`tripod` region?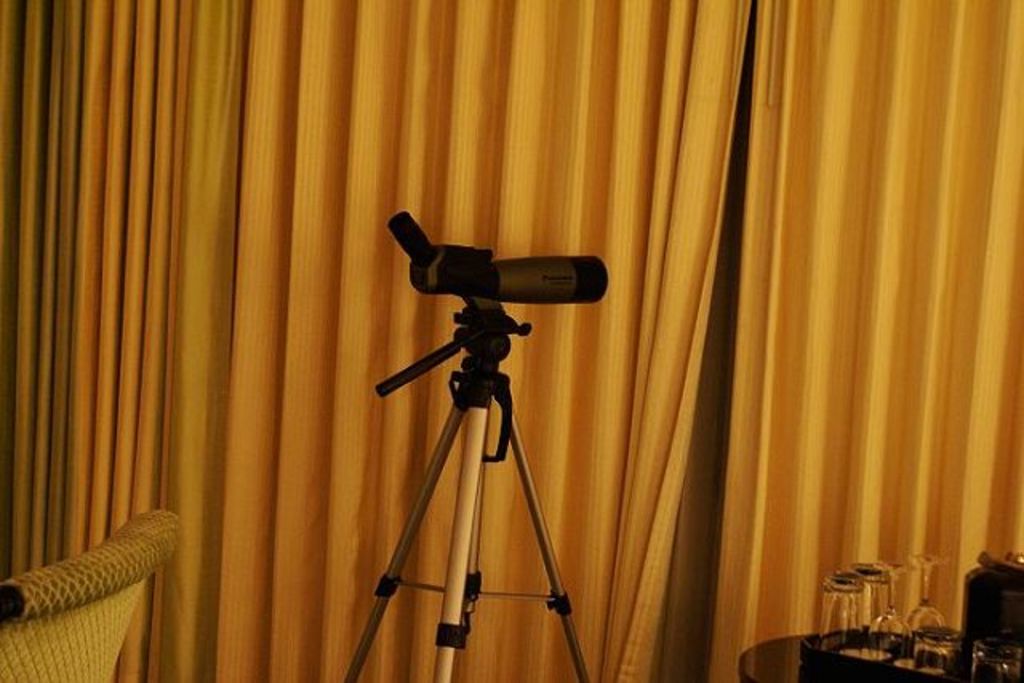
Rect(341, 304, 589, 681)
